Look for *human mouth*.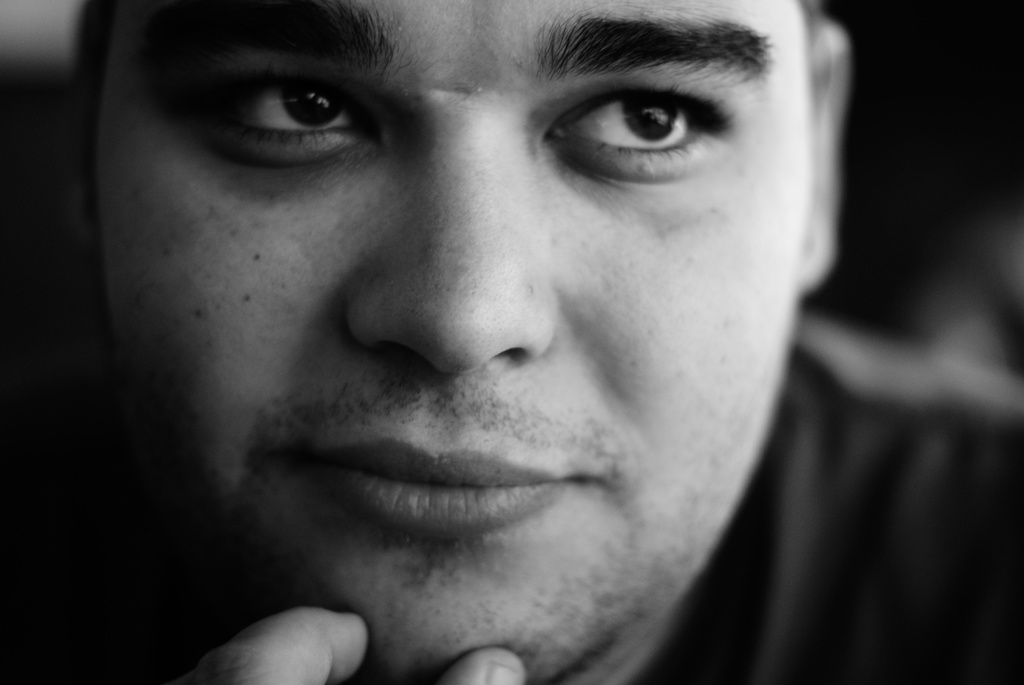
Found: 287/453/610/562.
